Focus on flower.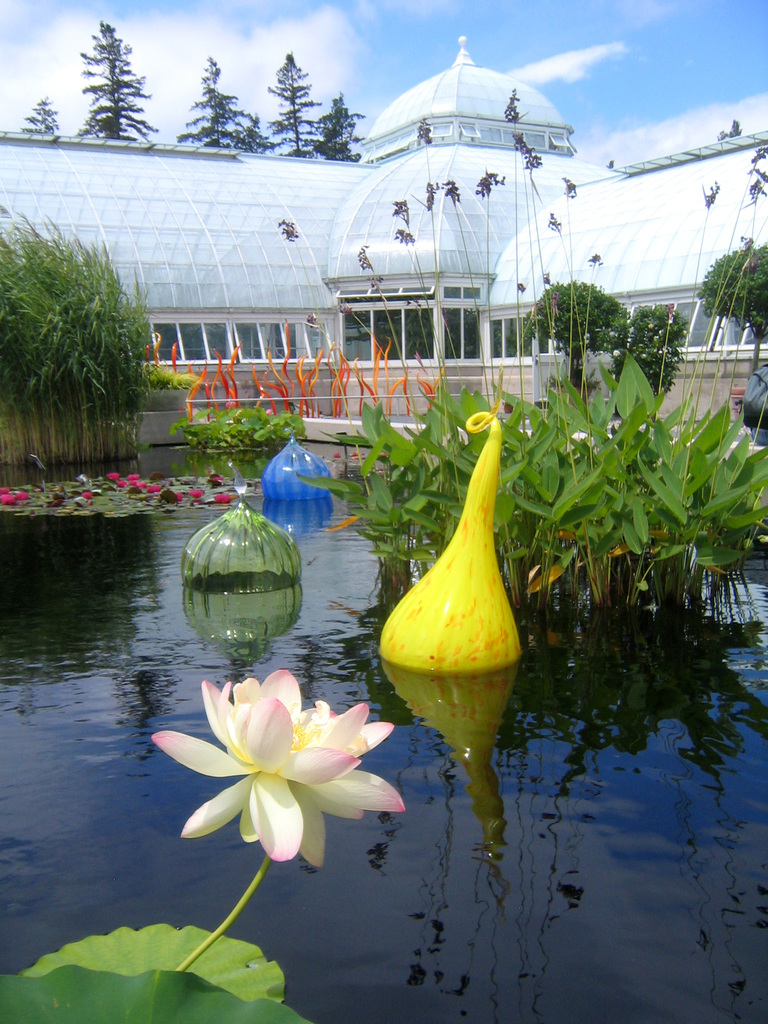
Focused at l=145, t=483, r=161, b=492.
